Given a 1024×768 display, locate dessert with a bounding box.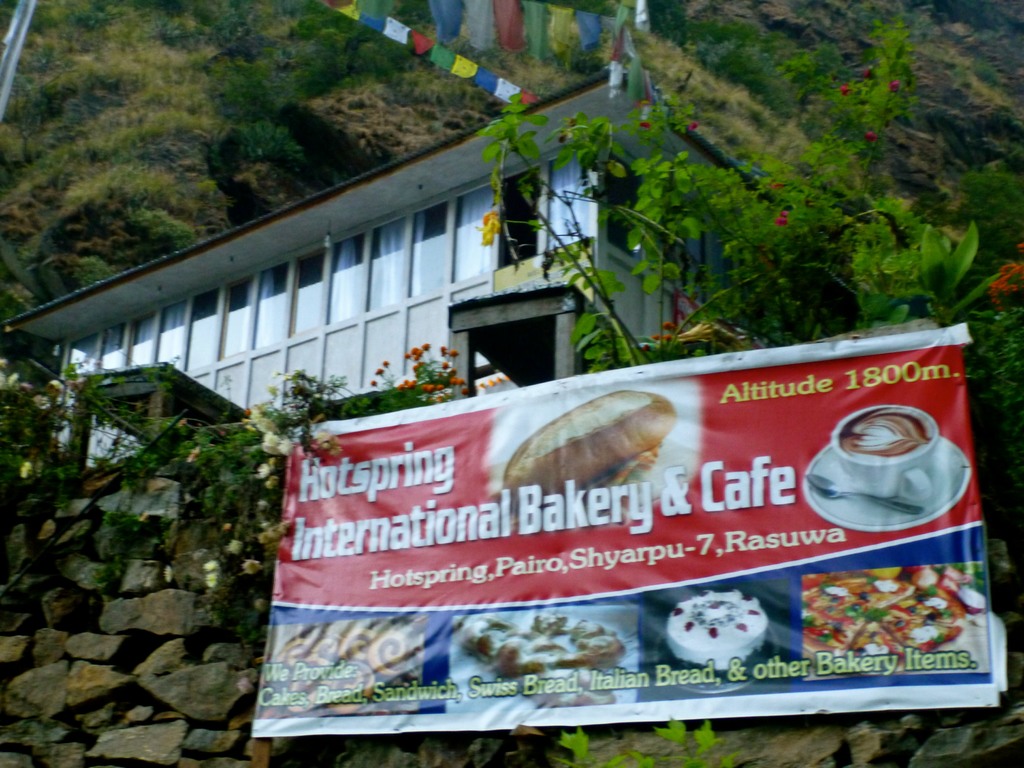
Located: bbox=[499, 389, 680, 502].
